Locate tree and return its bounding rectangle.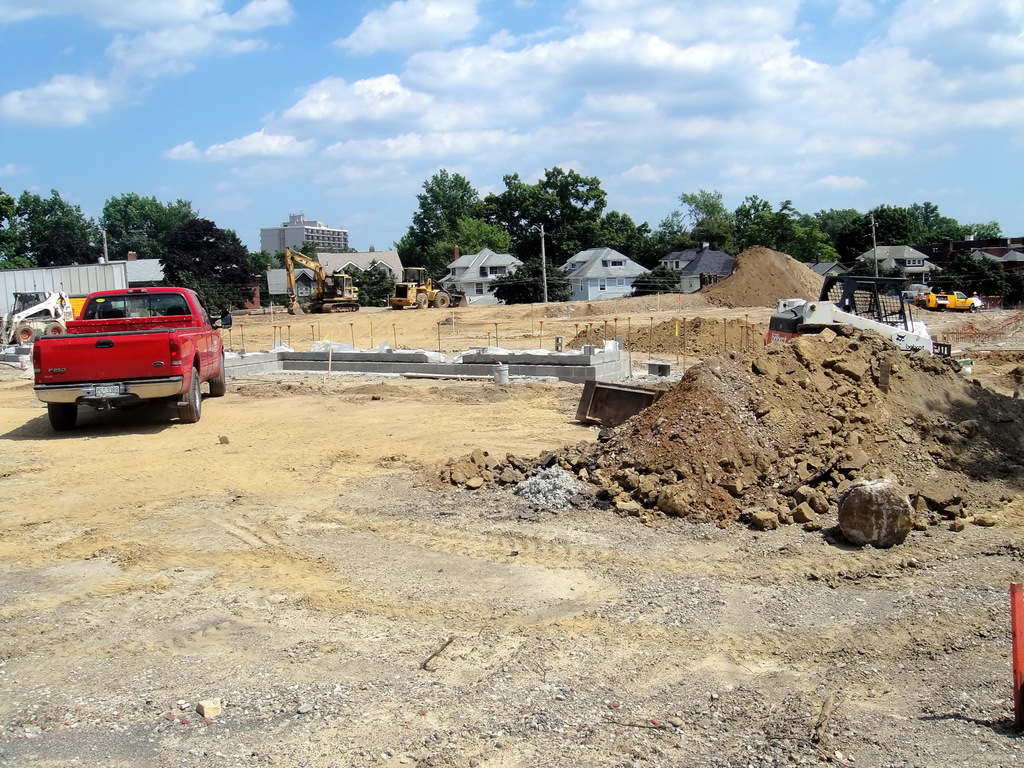
bbox=(732, 193, 771, 237).
